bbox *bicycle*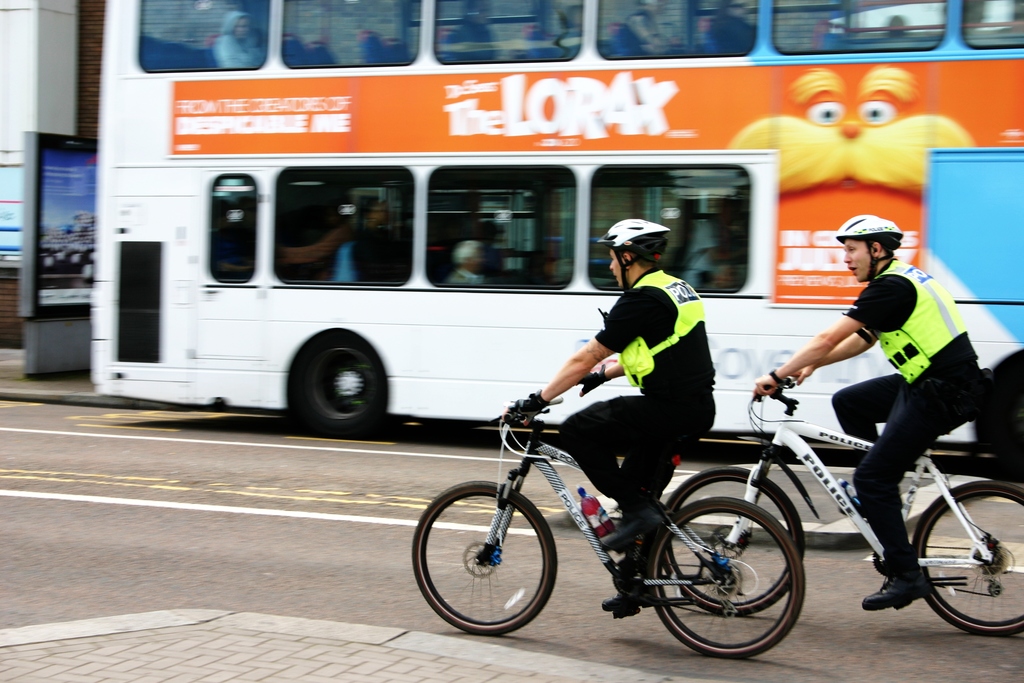
bbox=[660, 364, 1023, 639]
